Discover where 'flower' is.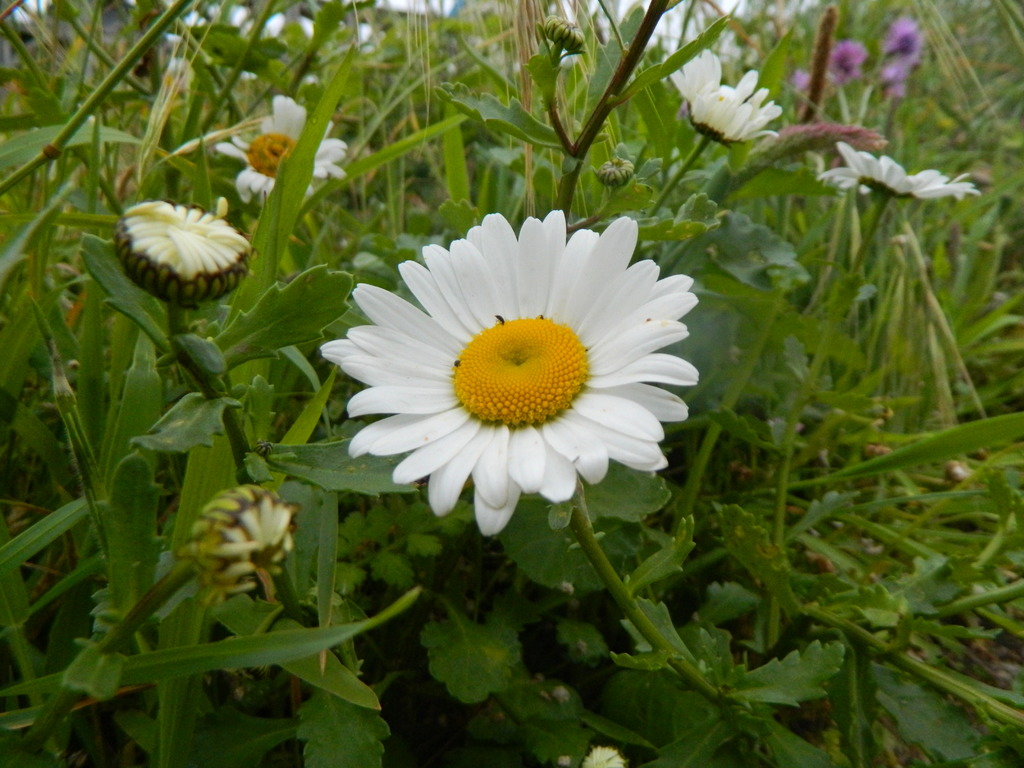
Discovered at {"left": 216, "top": 88, "right": 349, "bottom": 204}.
